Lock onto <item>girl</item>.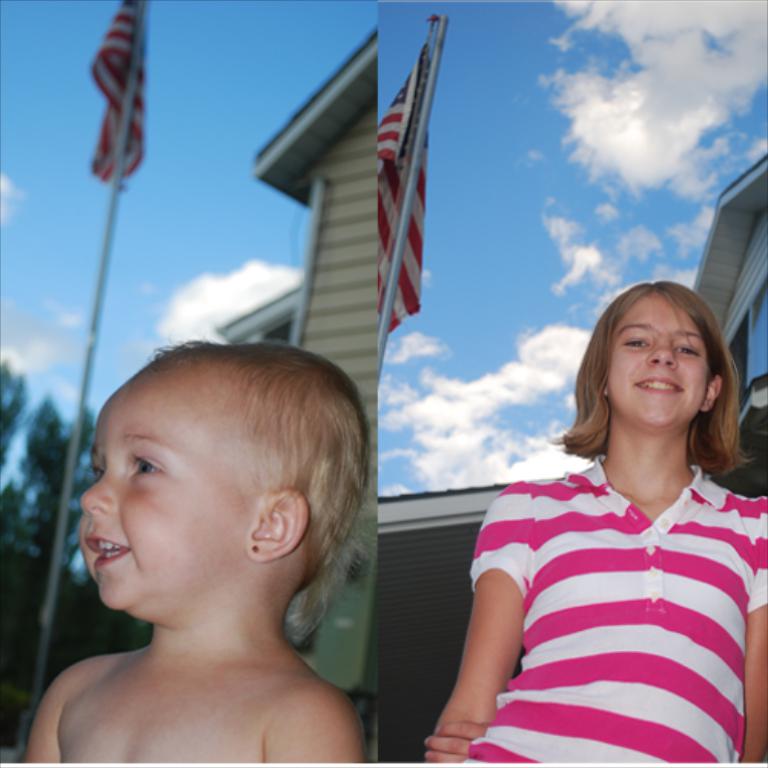
Locked: [12, 339, 372, 766].
